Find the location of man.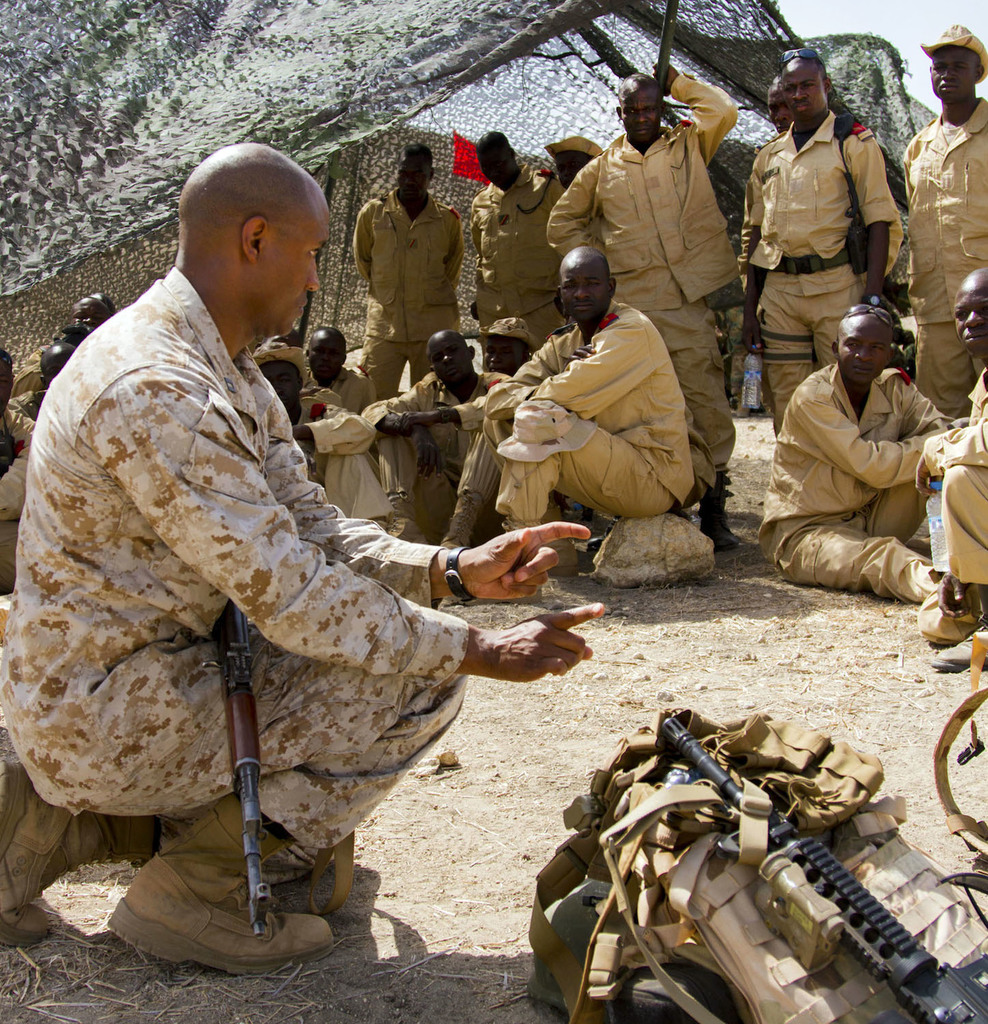
Location: box(739, 48, 899, 444).
